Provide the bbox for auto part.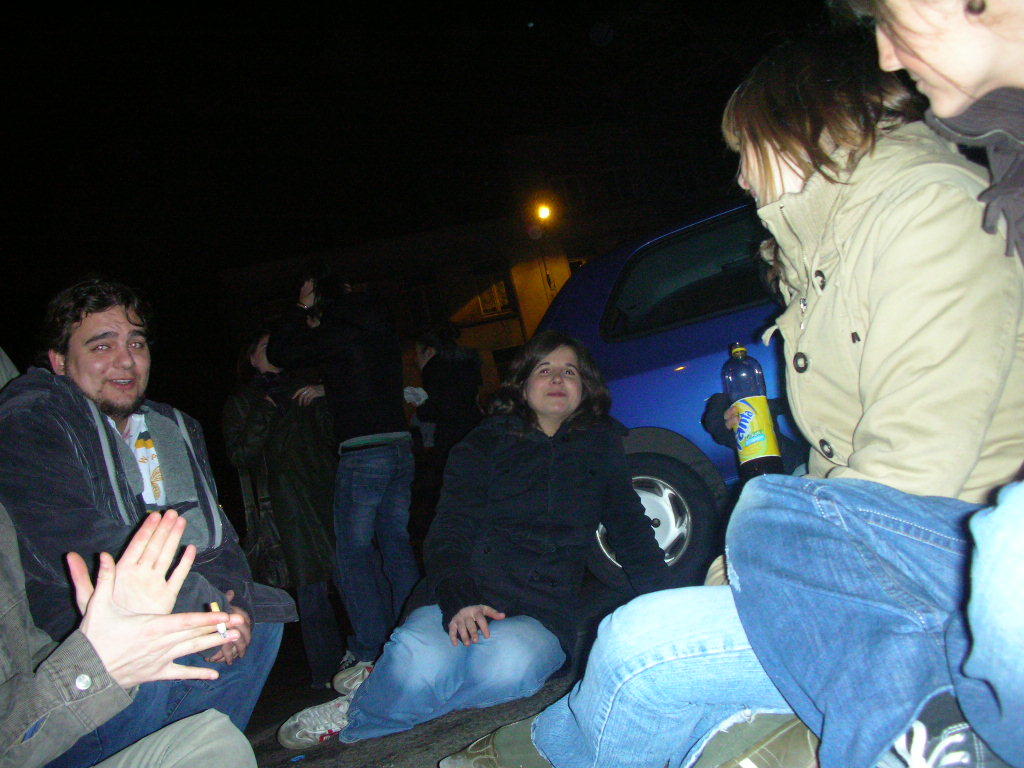
detection(533, 196, 807, 600).
